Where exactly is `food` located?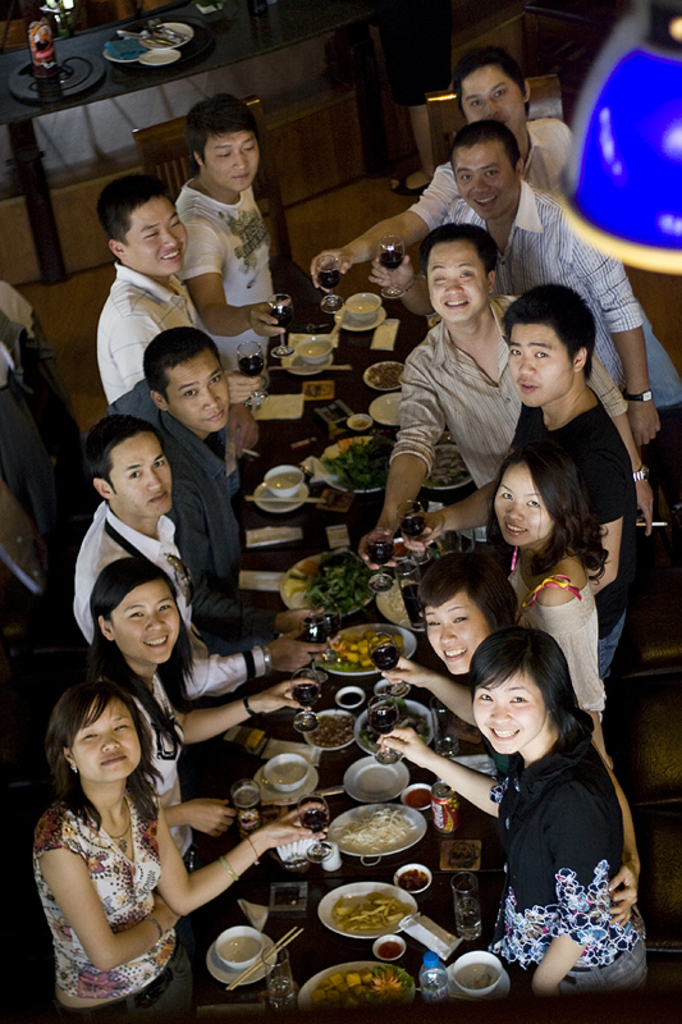
Its bounding box is x1=290 y1=337 x2=335 y2=365.
